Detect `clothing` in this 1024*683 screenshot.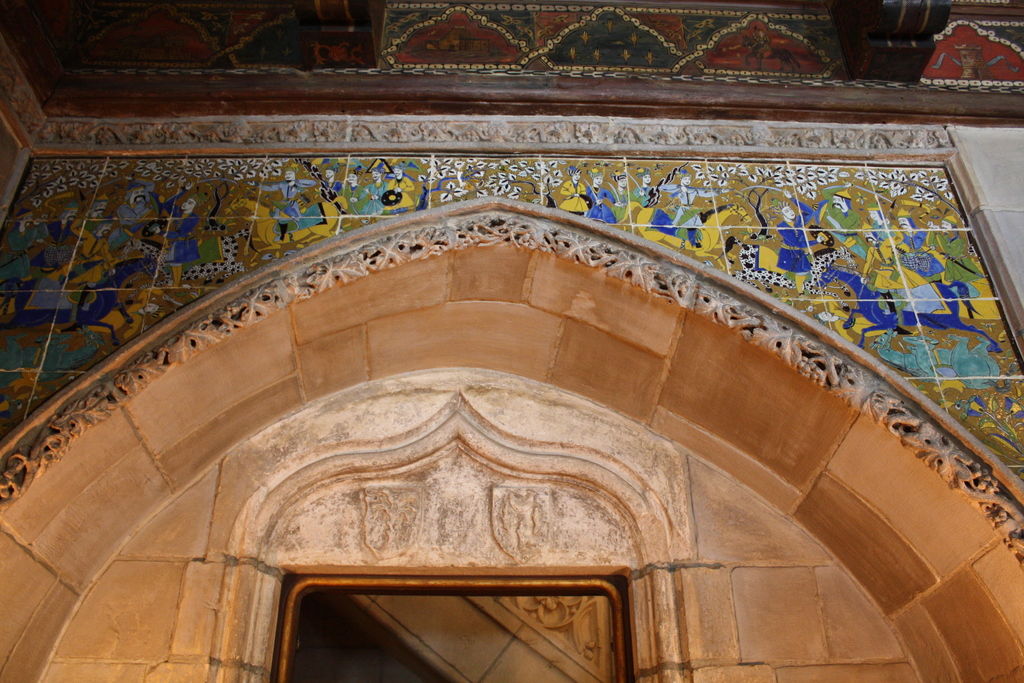
Detection: (824,192,867,258).
